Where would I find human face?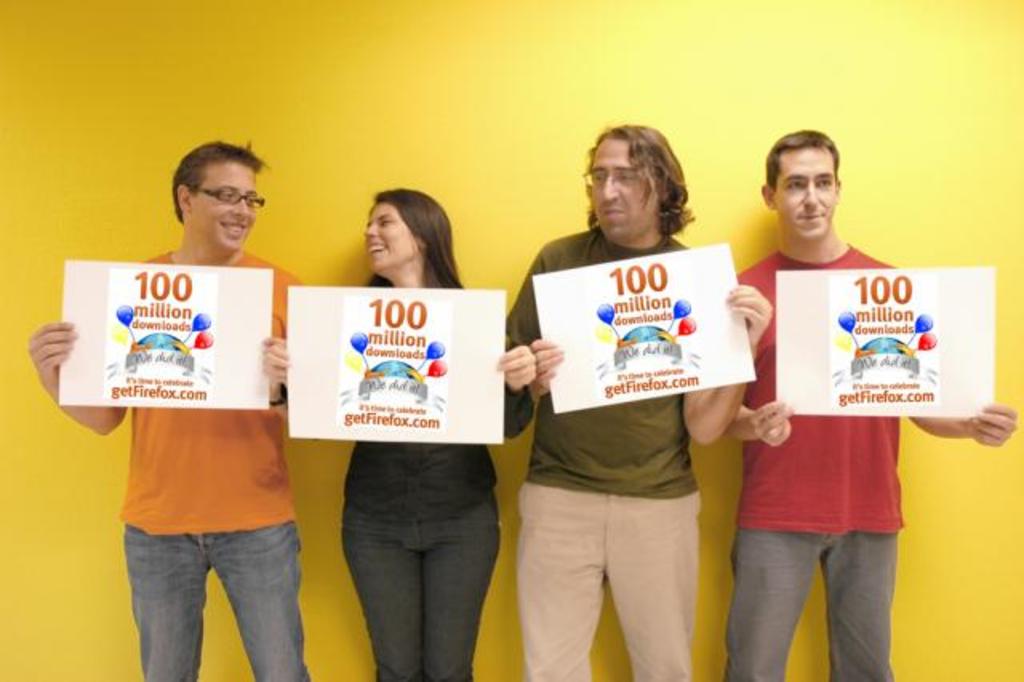
At locate(584, 139, 658, 237).
